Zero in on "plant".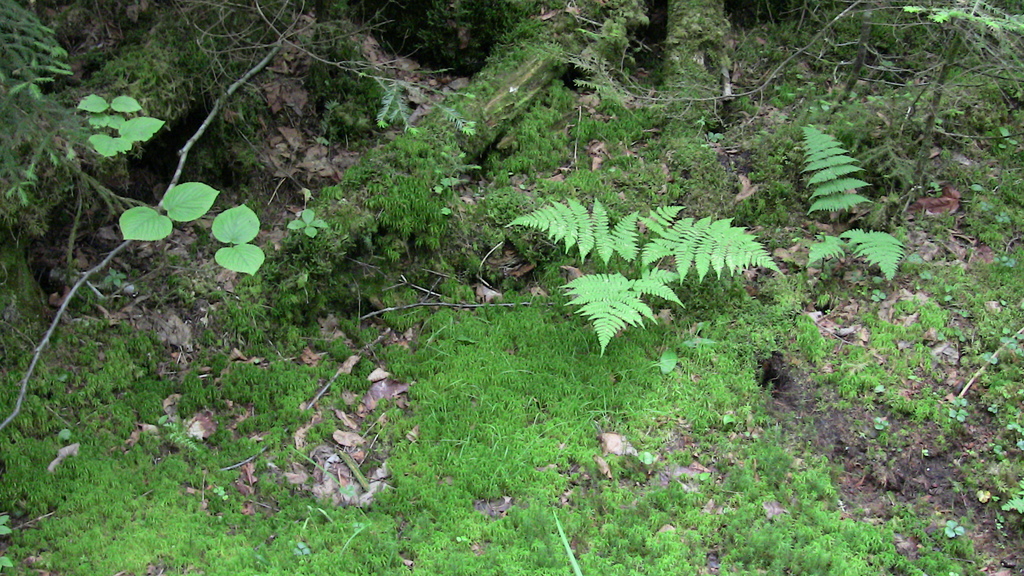
Zeroed in: <box>0,0,80,106</box>.
